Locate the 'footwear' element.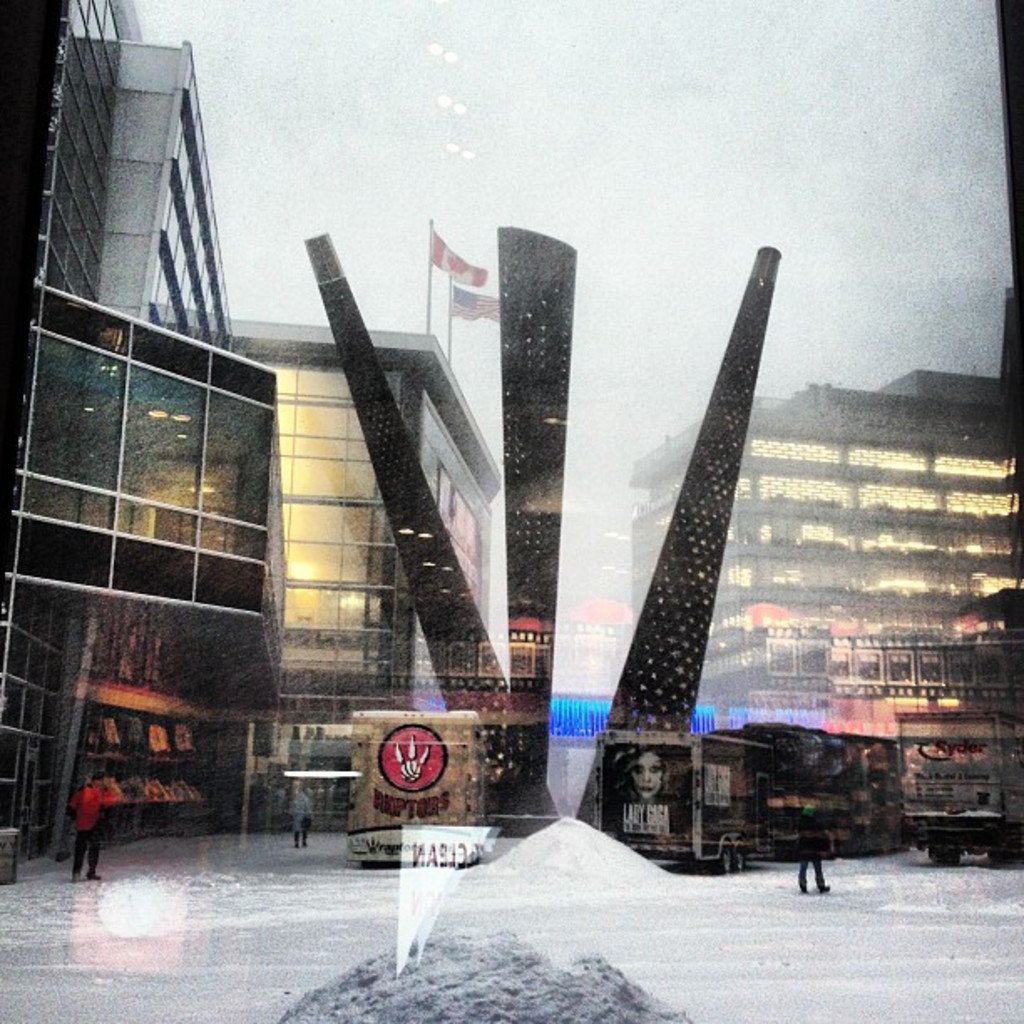
Element bbox: <bbox>796, 887, 808, 895</bbox>.
